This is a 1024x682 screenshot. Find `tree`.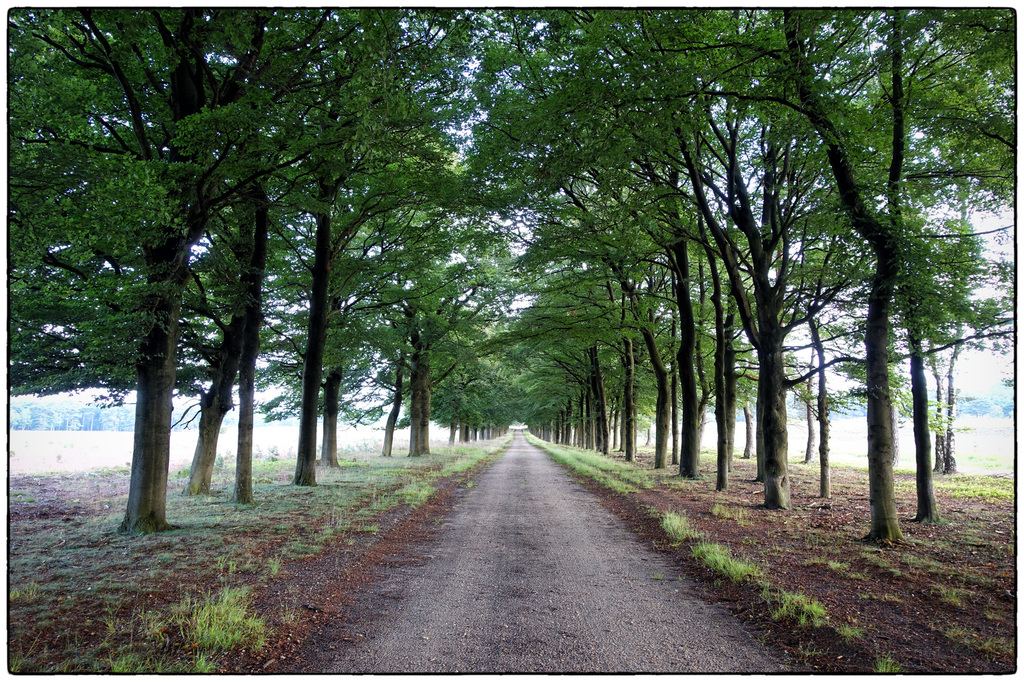
Bounding box: 142 0 254 504.
